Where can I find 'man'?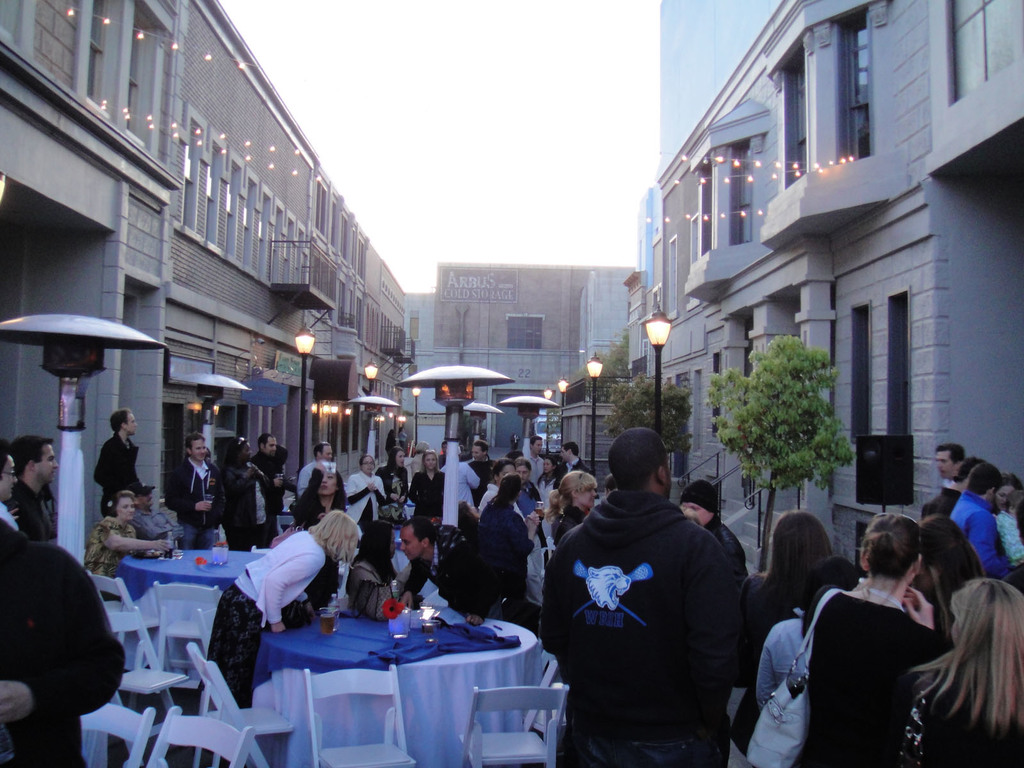
You can find it at BBox(921, 458, 987, 514).
